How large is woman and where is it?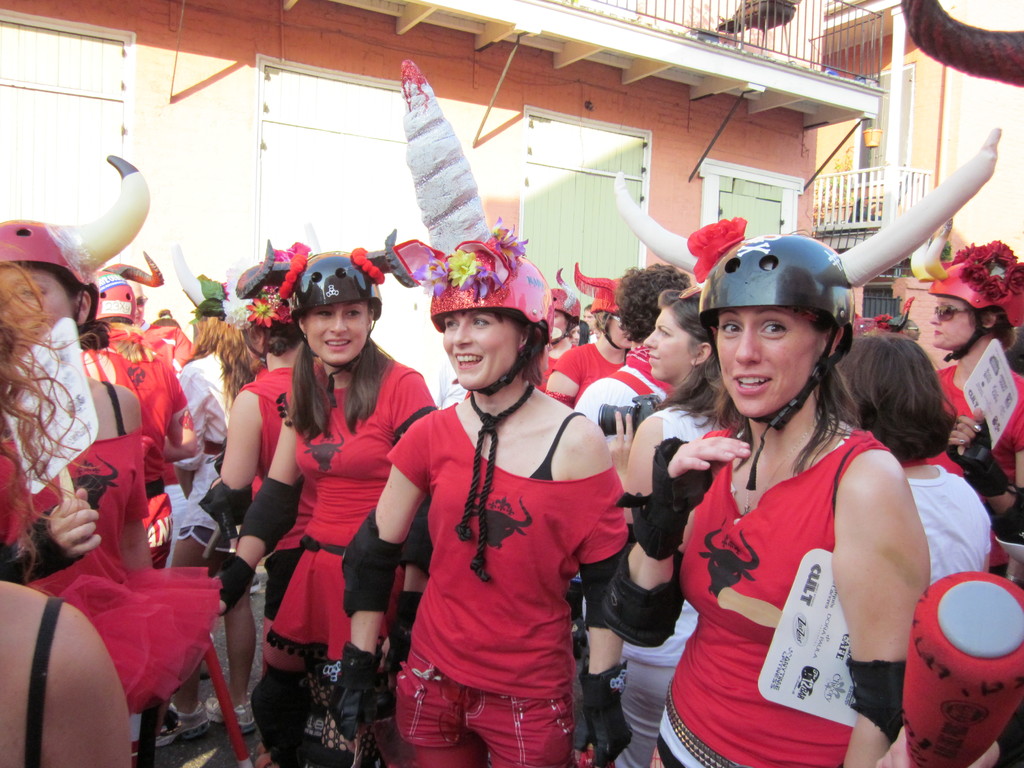
Bounding box: region(230, 271, 418, 731).
